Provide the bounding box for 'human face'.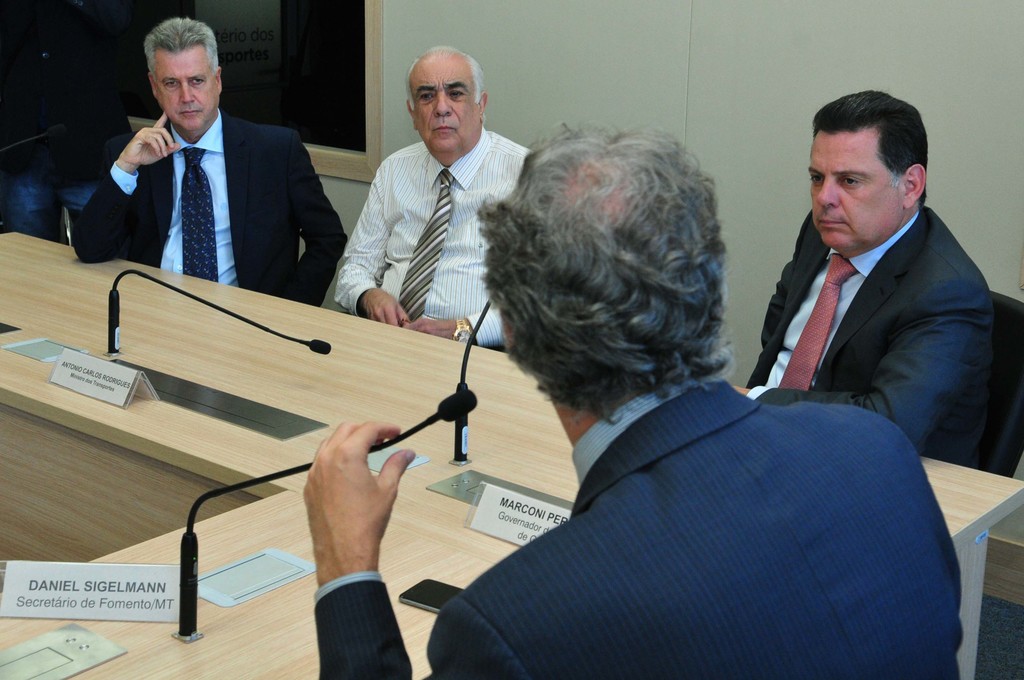
[810,126,906,254].
